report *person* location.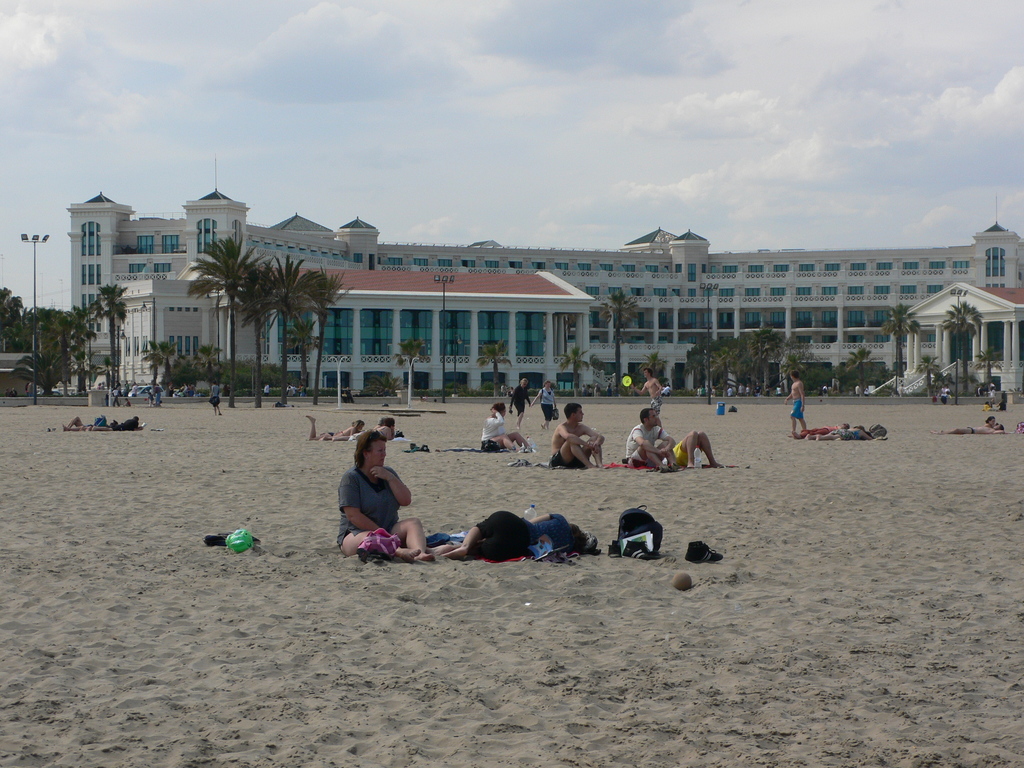
Report: [628, 367, 665, 408].
